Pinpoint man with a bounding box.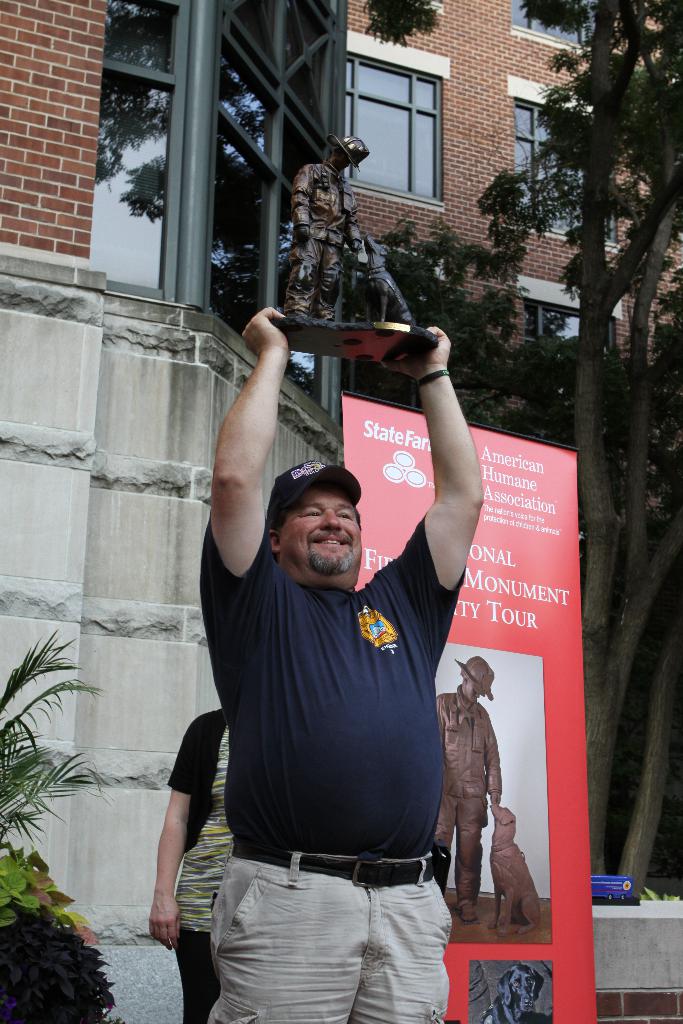
{"left": 281, "top": 133, "right": 373, "bottom": 322}.
